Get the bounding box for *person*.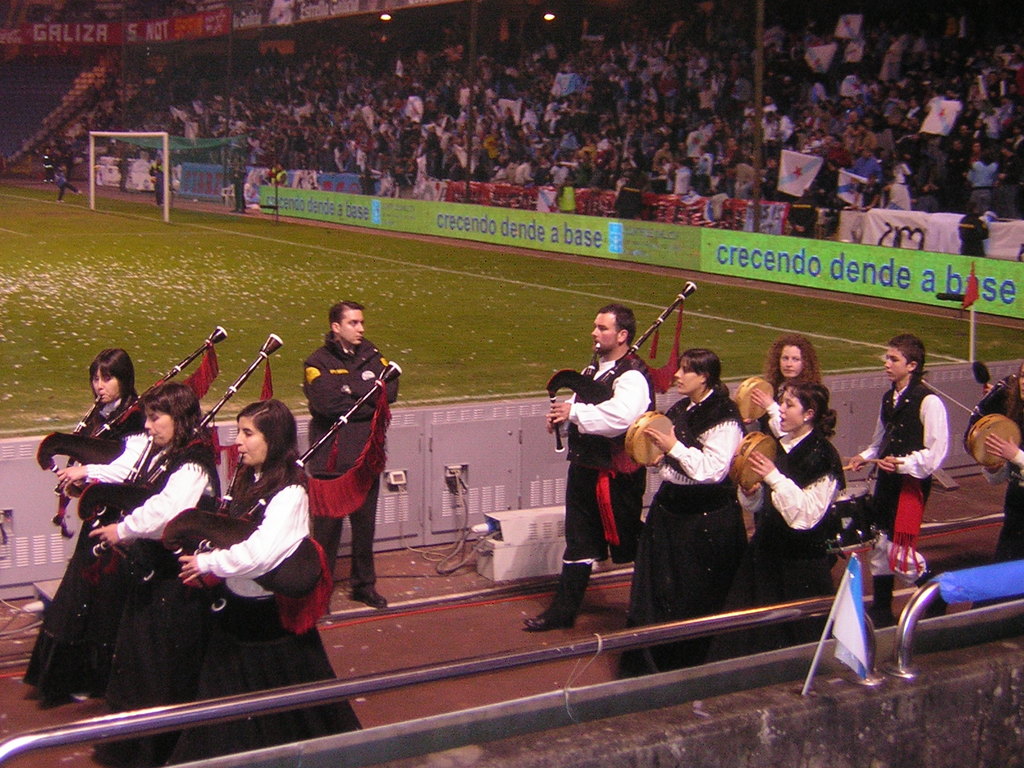
{"left": 631, "top": 349, "right": 737, "bottom": 673}.
